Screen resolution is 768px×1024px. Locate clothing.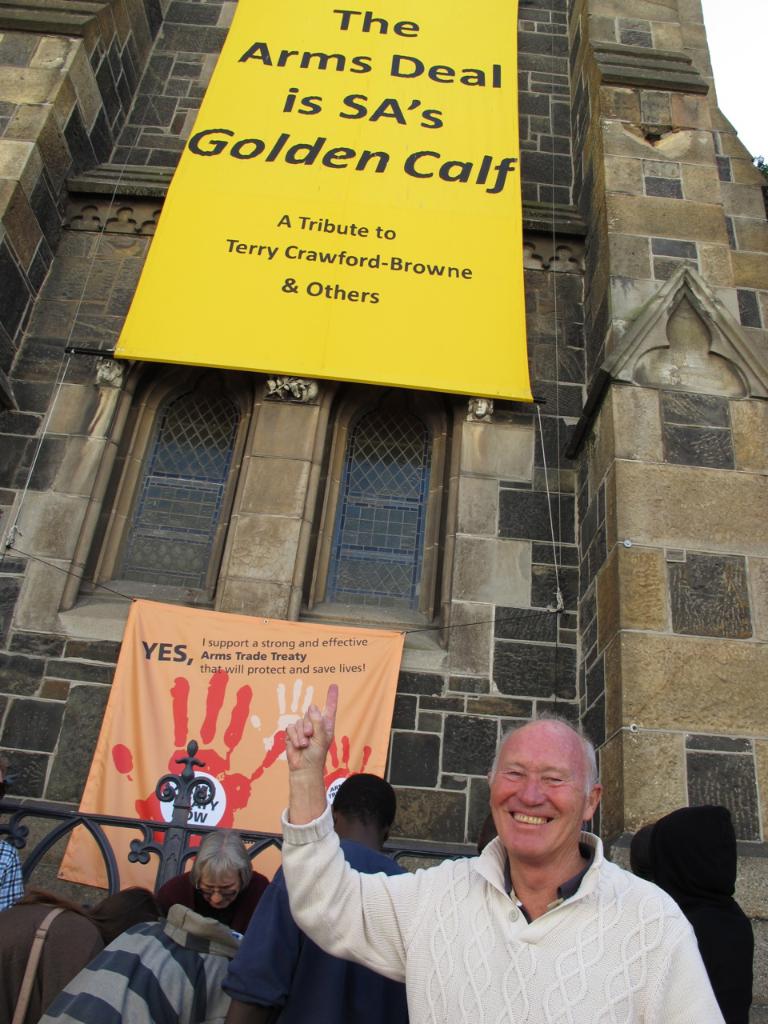
213/829/412/1023.
